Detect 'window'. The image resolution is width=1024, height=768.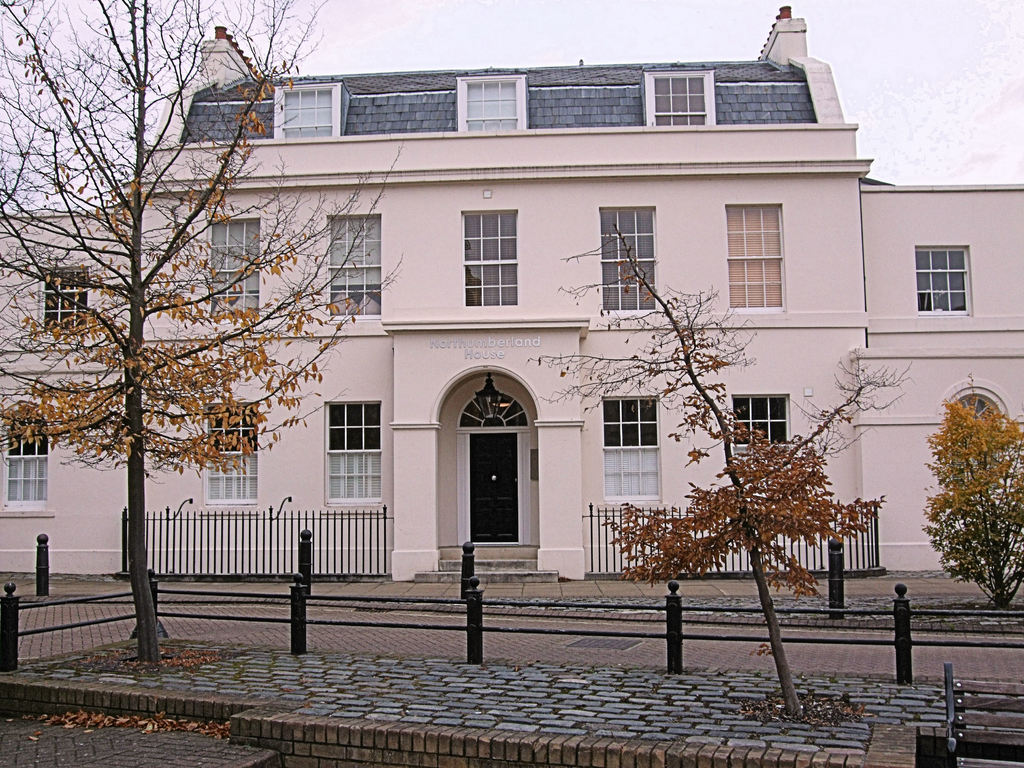
<box>734,193,796,314</box>.
